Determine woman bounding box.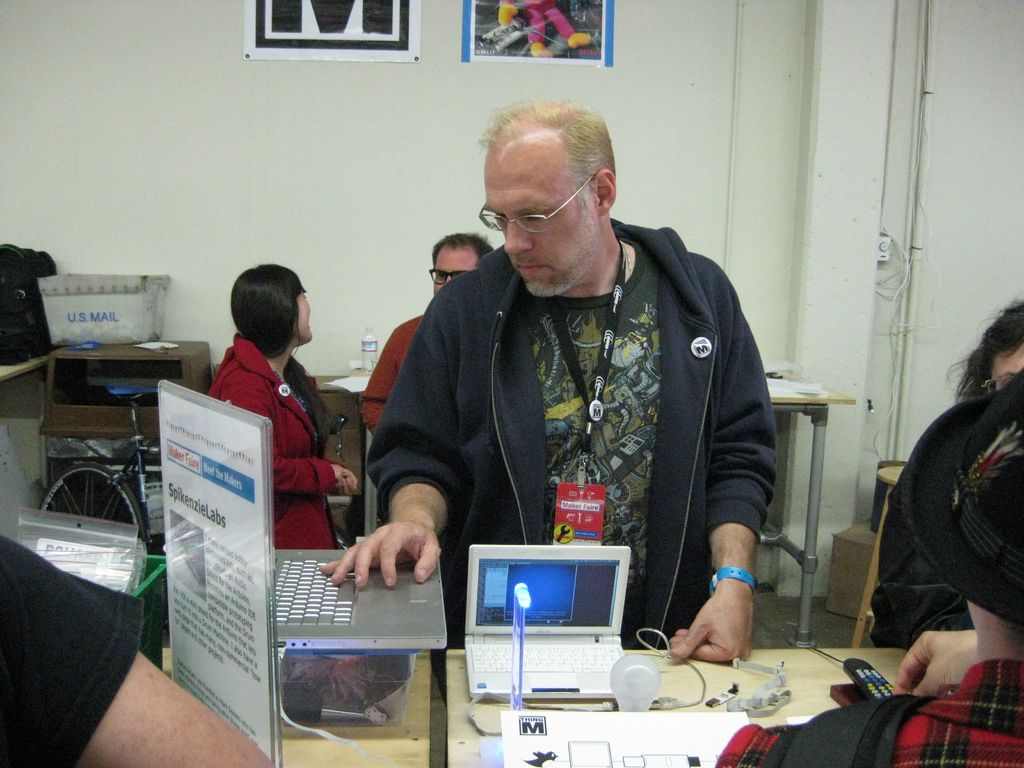
Determined: bbox(198, 259, 355, 550).
